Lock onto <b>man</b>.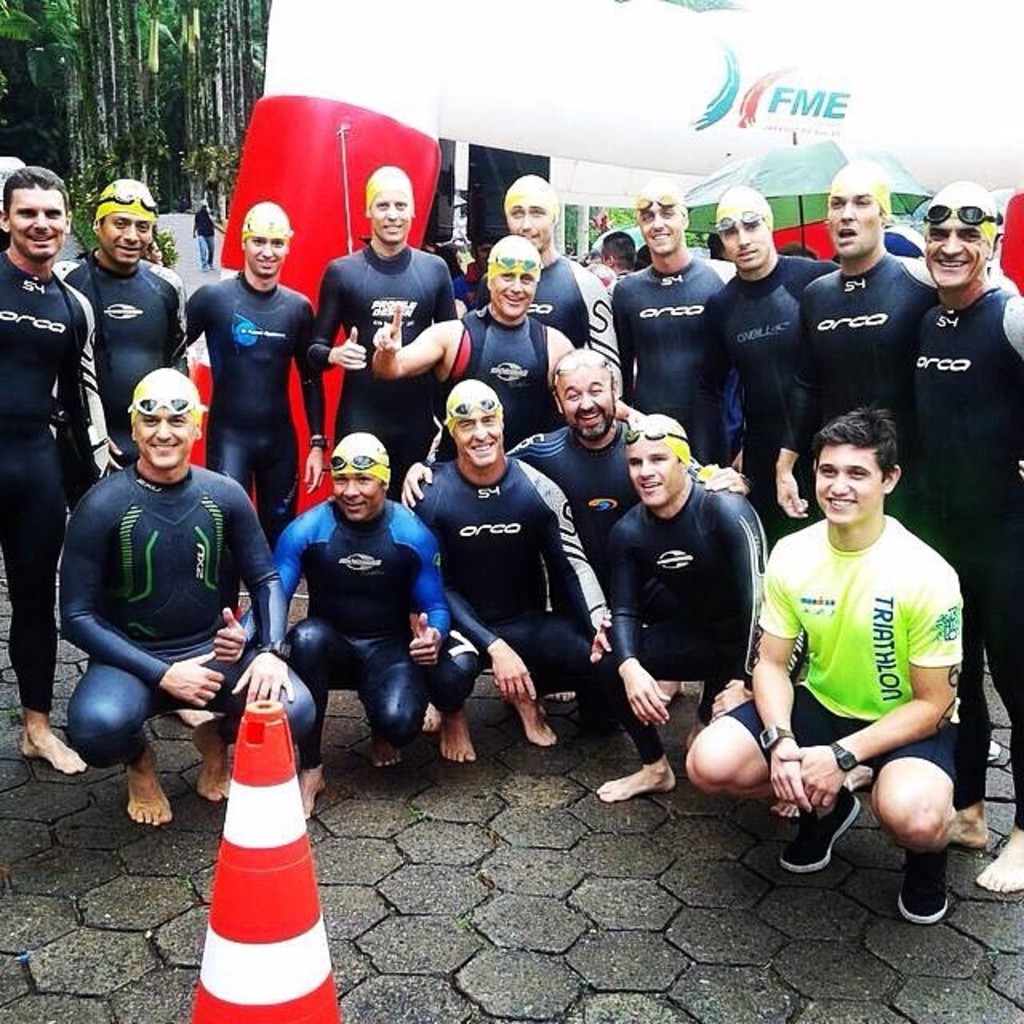
Locked: [170,200,326,541].
